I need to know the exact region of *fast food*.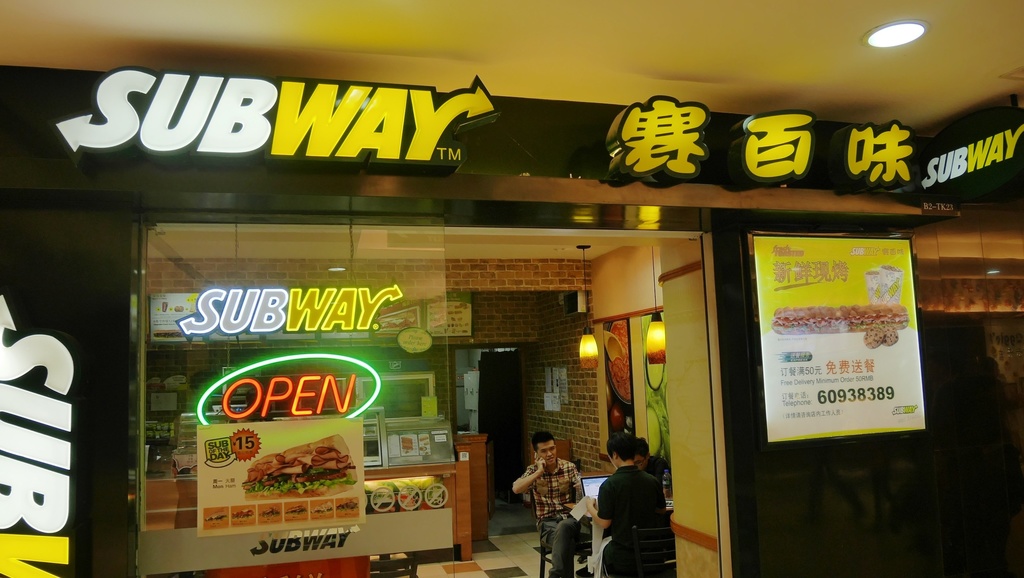
Region: pyautogui.locateOnScreen(205, 504, 228, 528).
